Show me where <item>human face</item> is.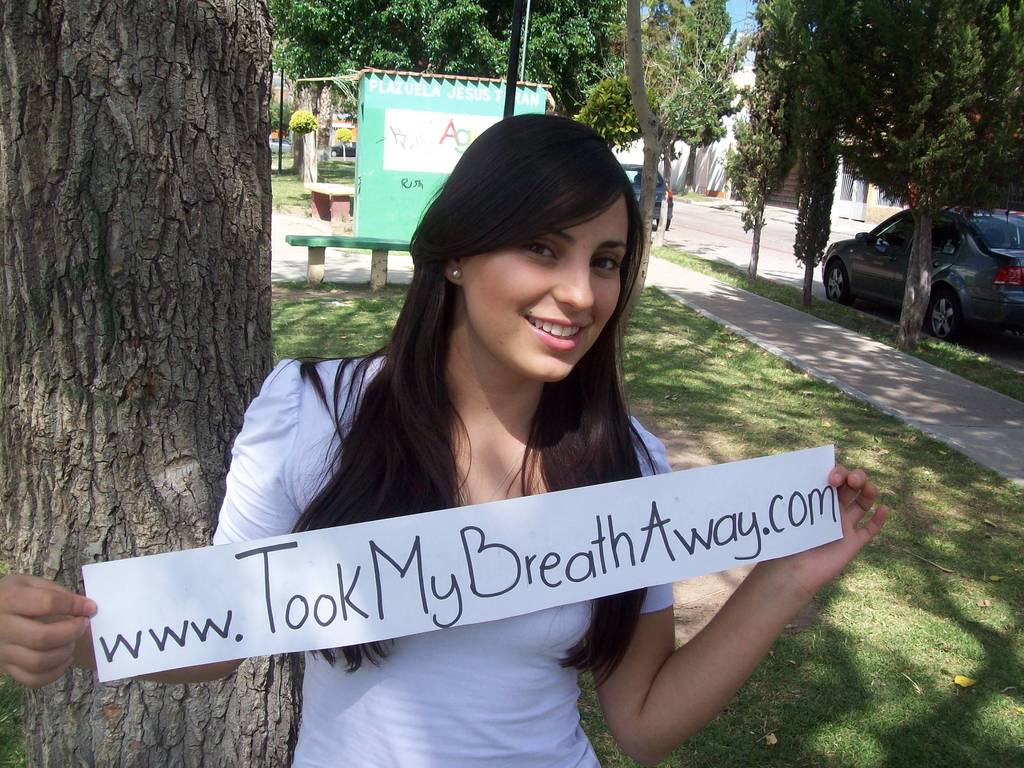
<item>human face</item> is at Rect(461, 196, 629, 379).
